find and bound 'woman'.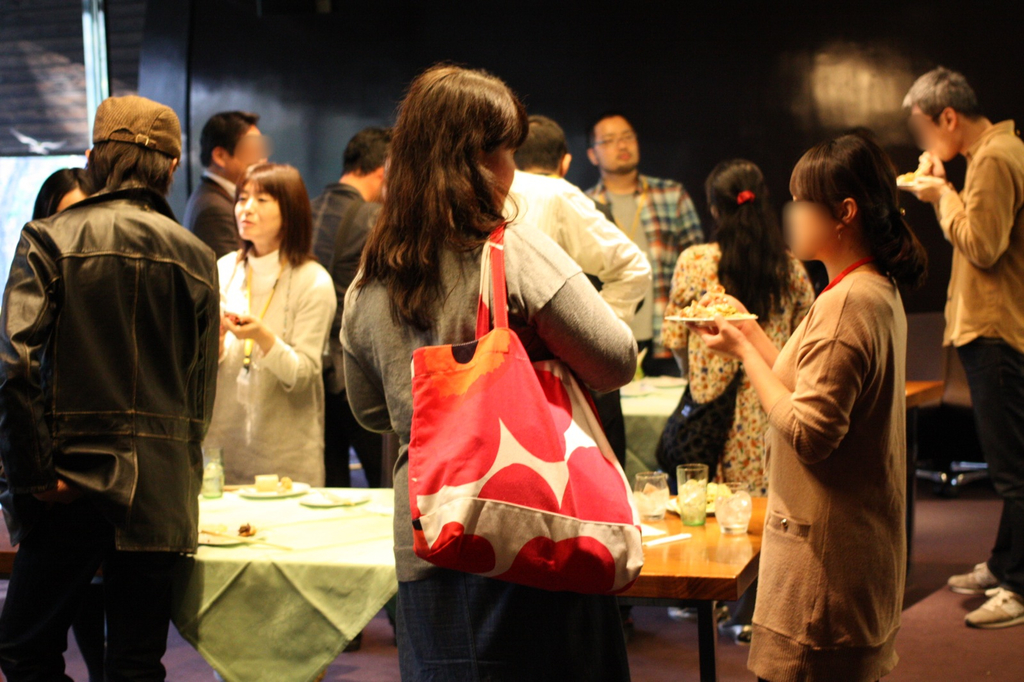
Bound: select_region(333, 64, 643, 681).
